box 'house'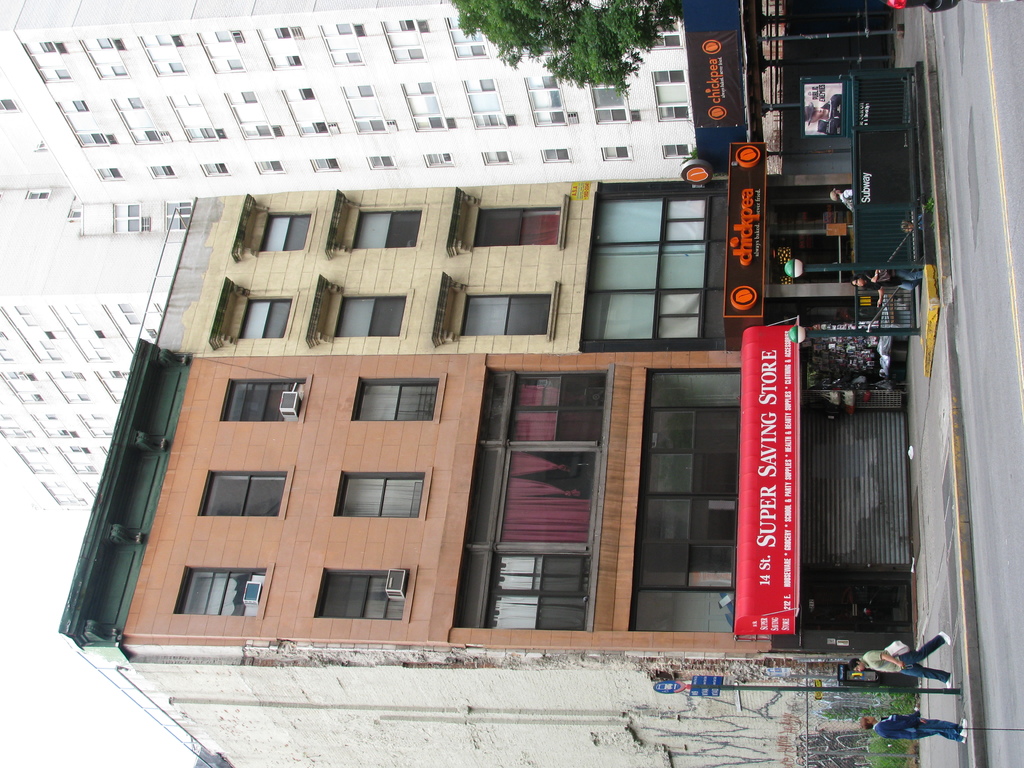
select_region(0, 0, 701, 192)
